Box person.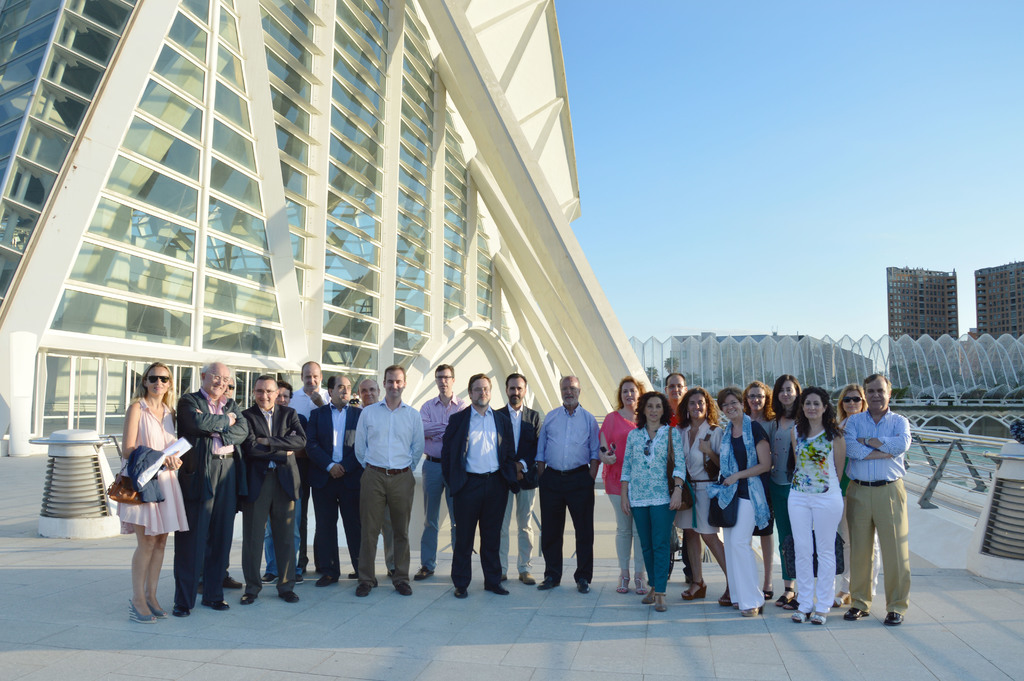
307 372 368 587.
